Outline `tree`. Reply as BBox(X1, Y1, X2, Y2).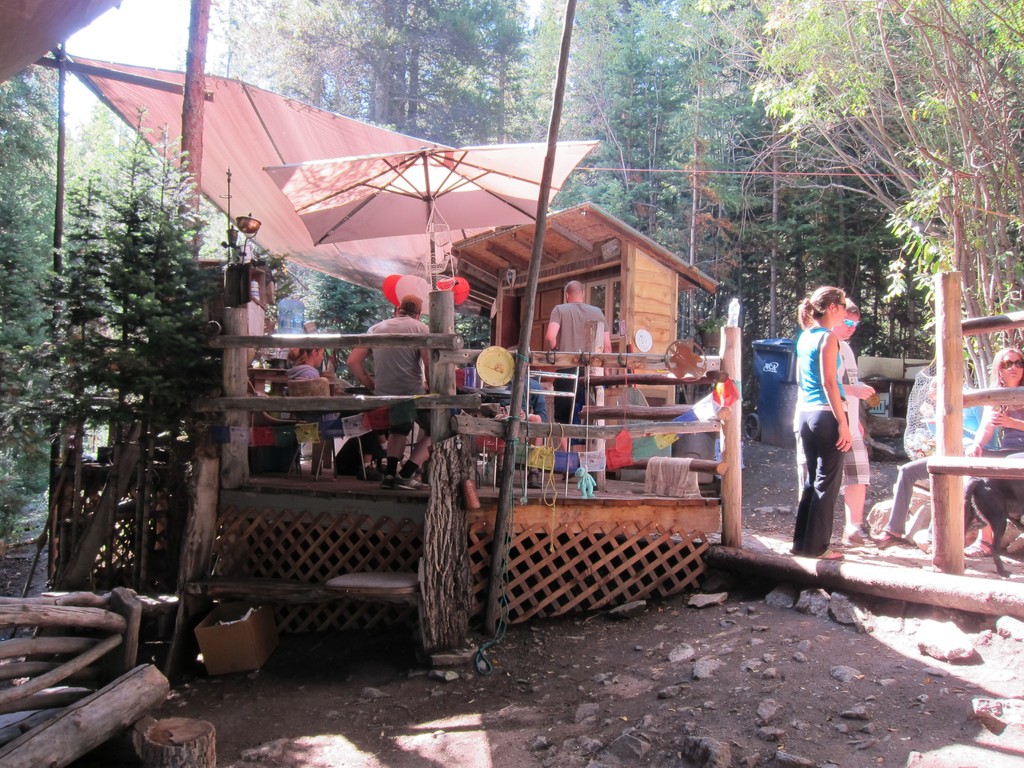
BBox(0, 42, 102, 594).
